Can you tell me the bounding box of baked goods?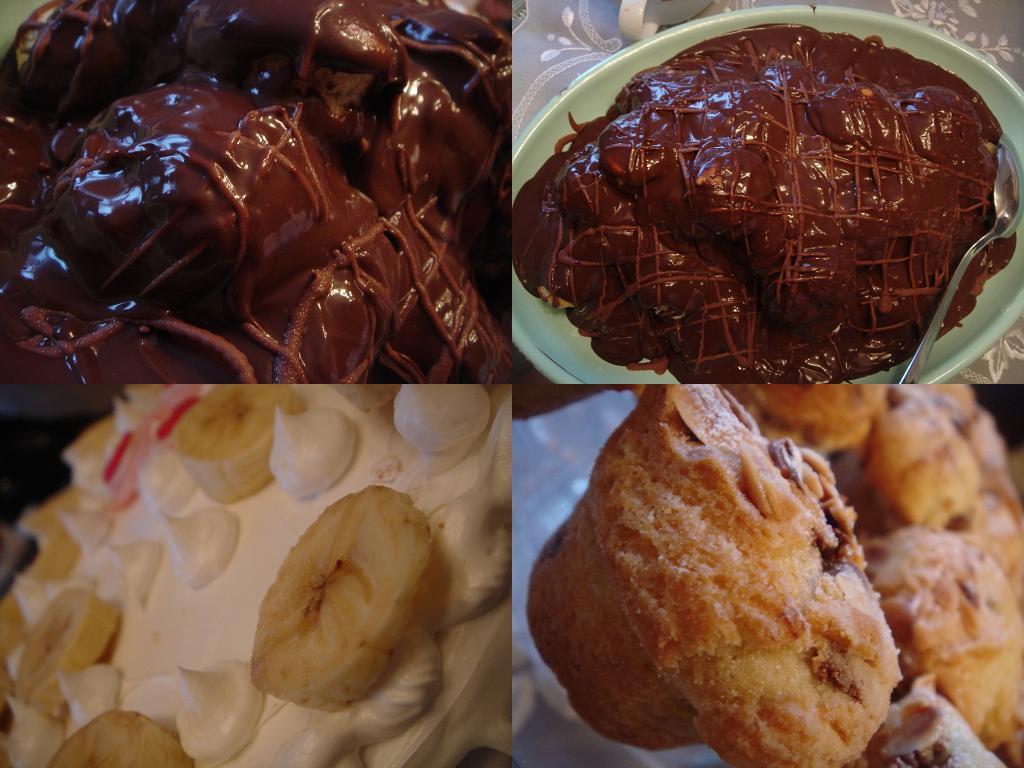
(3, 384, 508, 767).
